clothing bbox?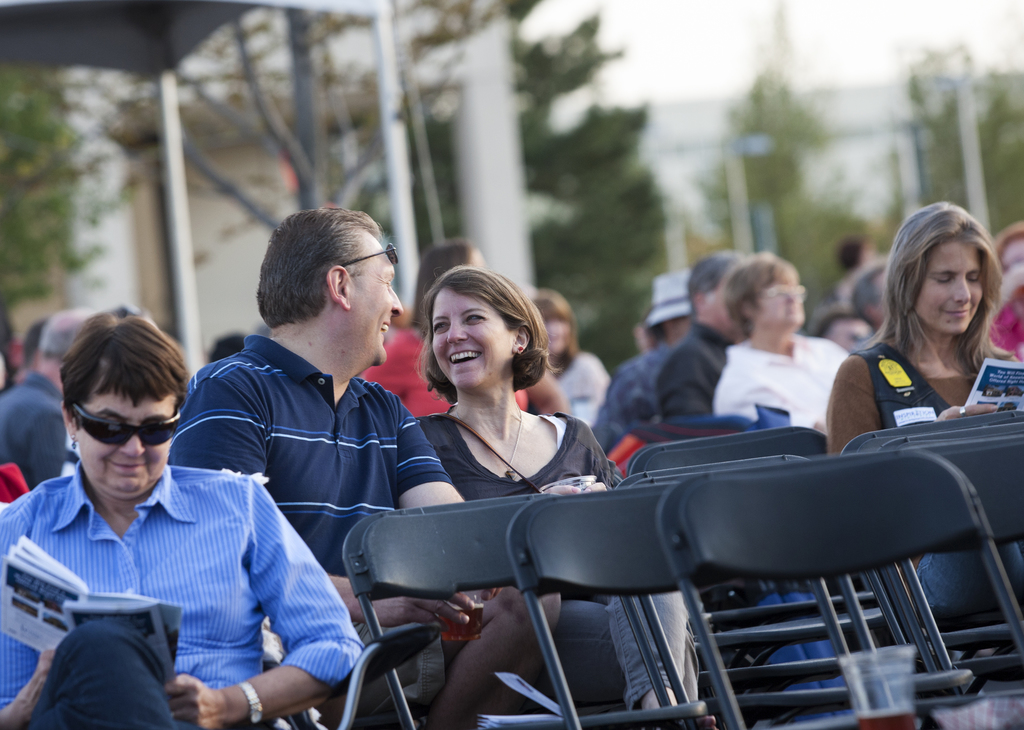
locate(364, 327, 458, 419)
